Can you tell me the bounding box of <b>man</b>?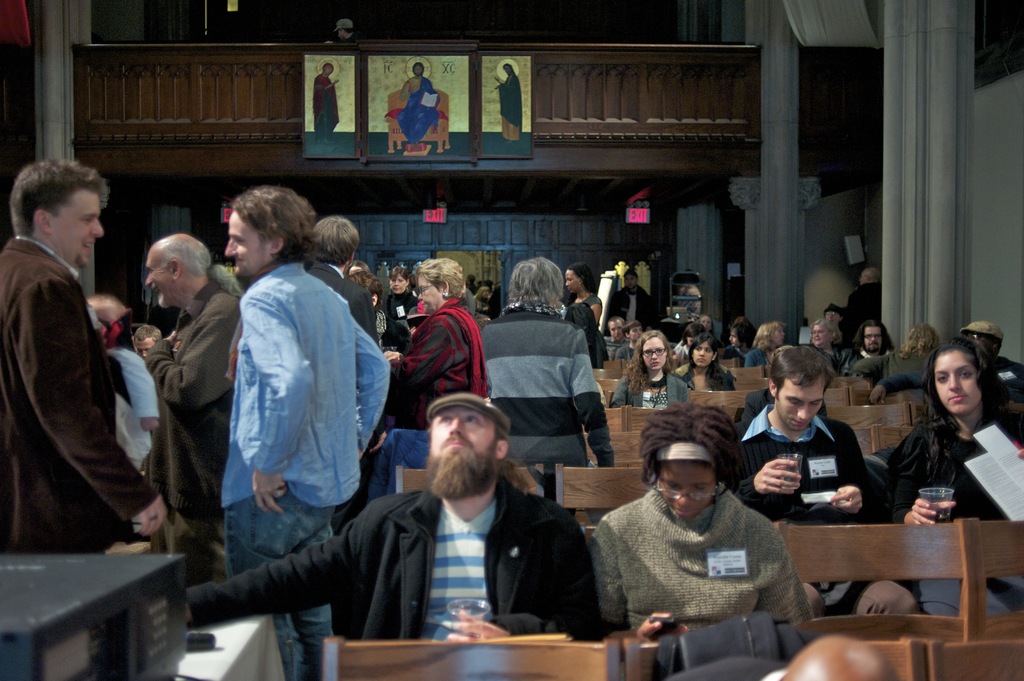
x1=483, y1=280, x2=499, y2=310.
